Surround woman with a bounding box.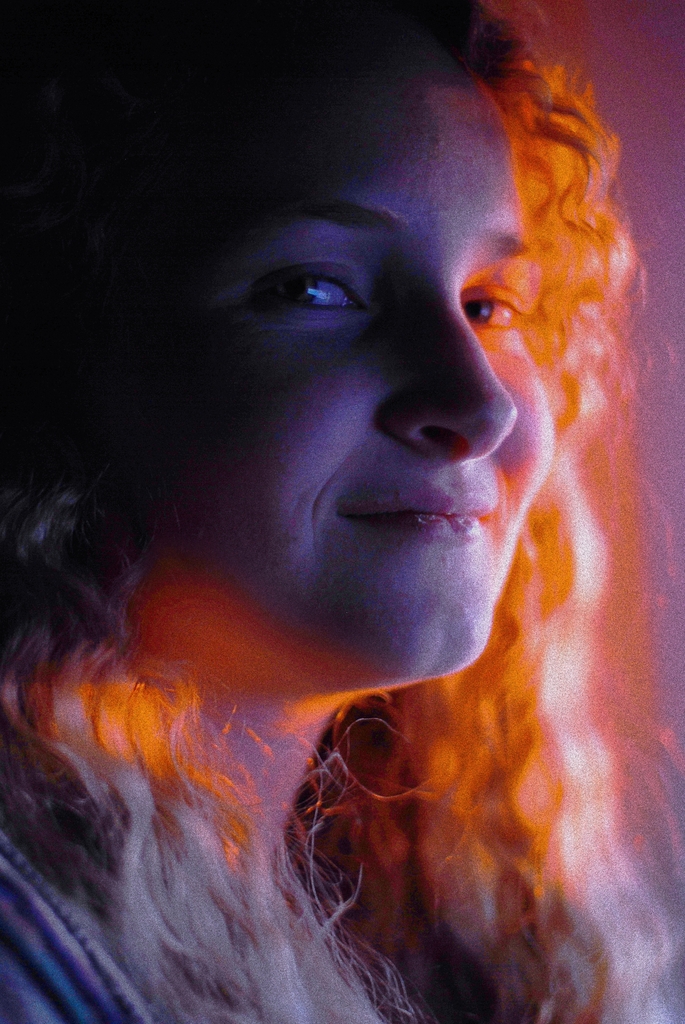
<box>0,13,681,975</box>.
